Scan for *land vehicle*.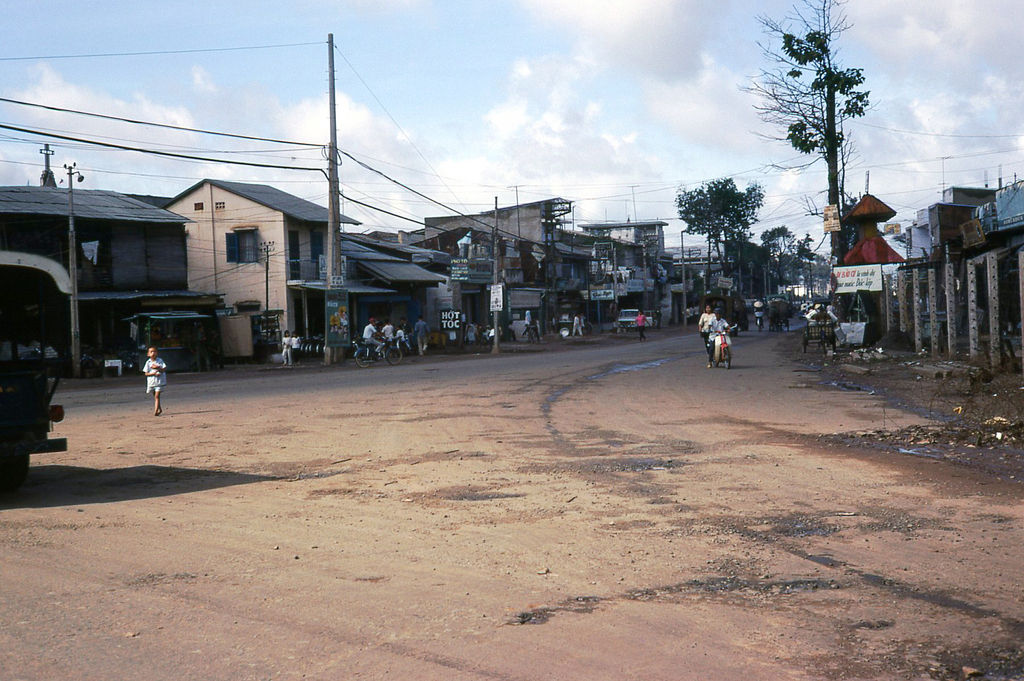
Scan result: (left=465, top=321, right=489, bottom=342).
